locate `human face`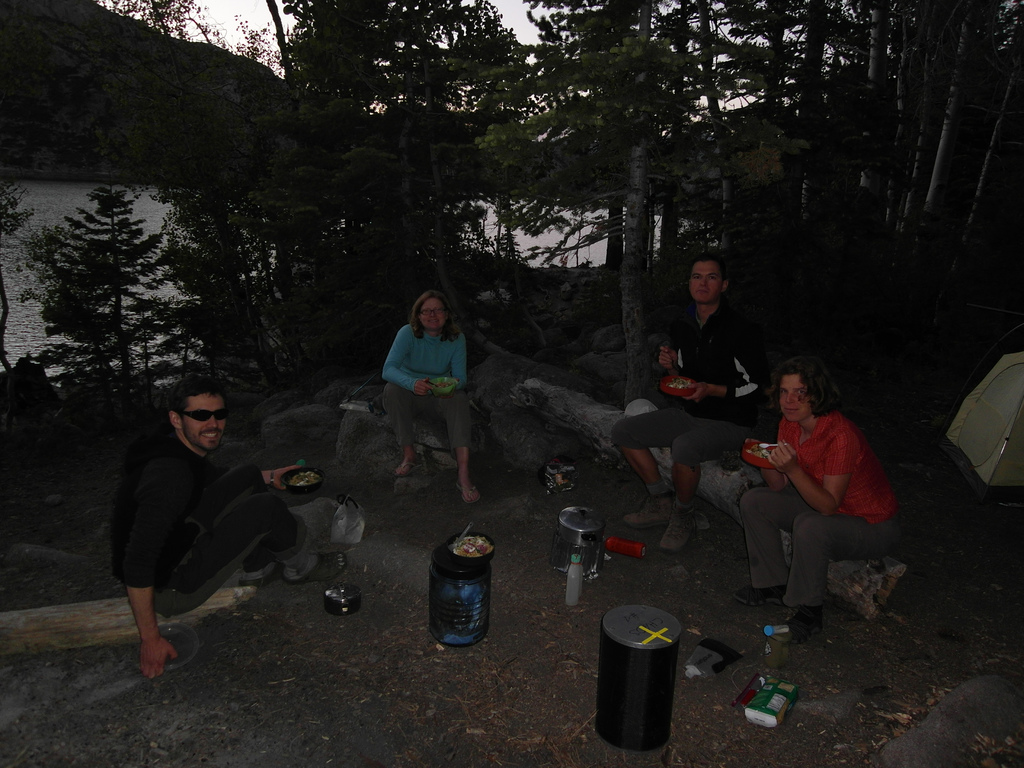
x1=779, y1=371, x2=810, y2=422
